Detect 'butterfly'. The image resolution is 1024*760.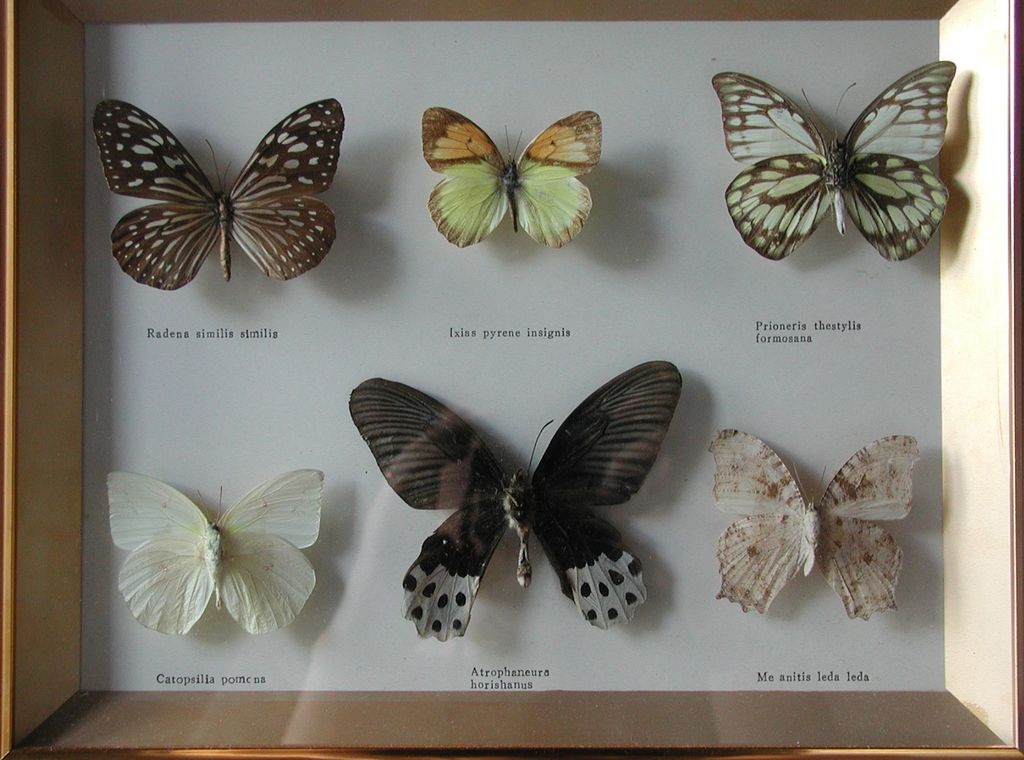
{"x1": 717, "y1": 433, "x2": 921, "y2": 620}.
